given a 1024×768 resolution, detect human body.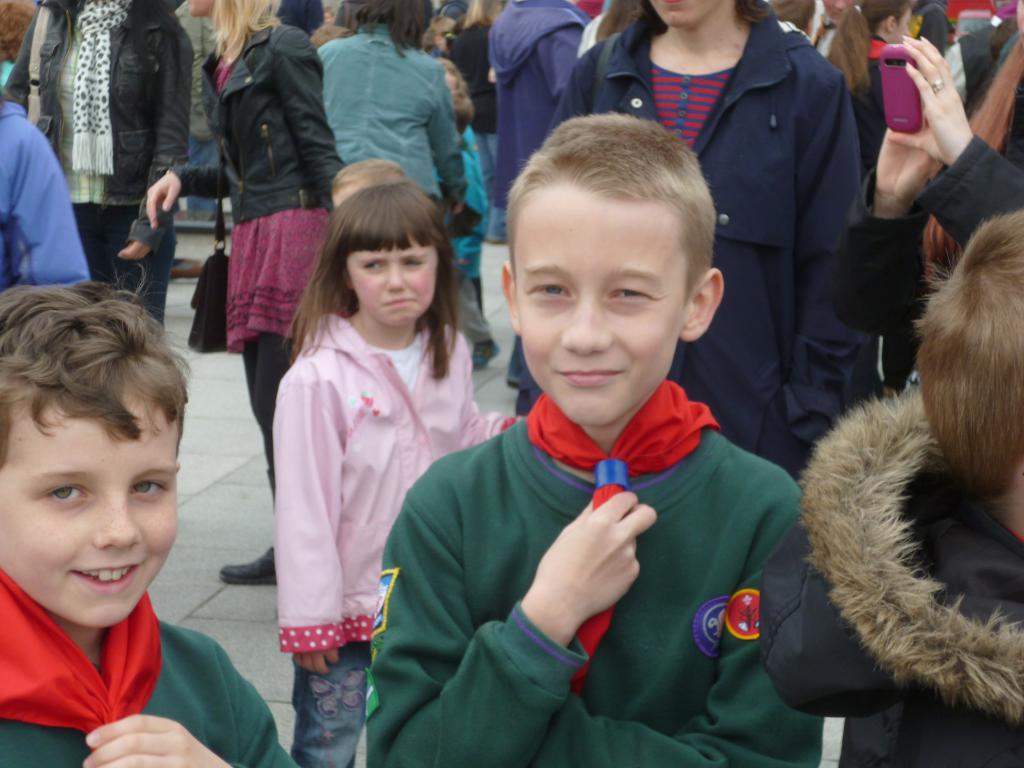
rect(241, 171, 462, 740).
